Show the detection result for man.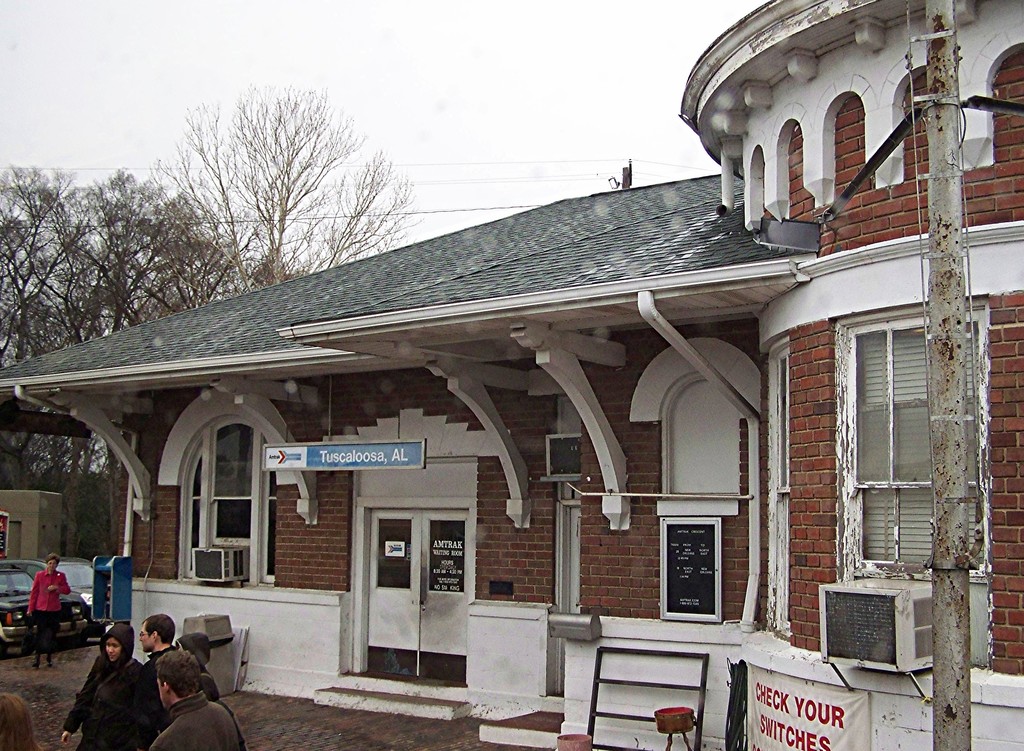
[127,613,202,720].
